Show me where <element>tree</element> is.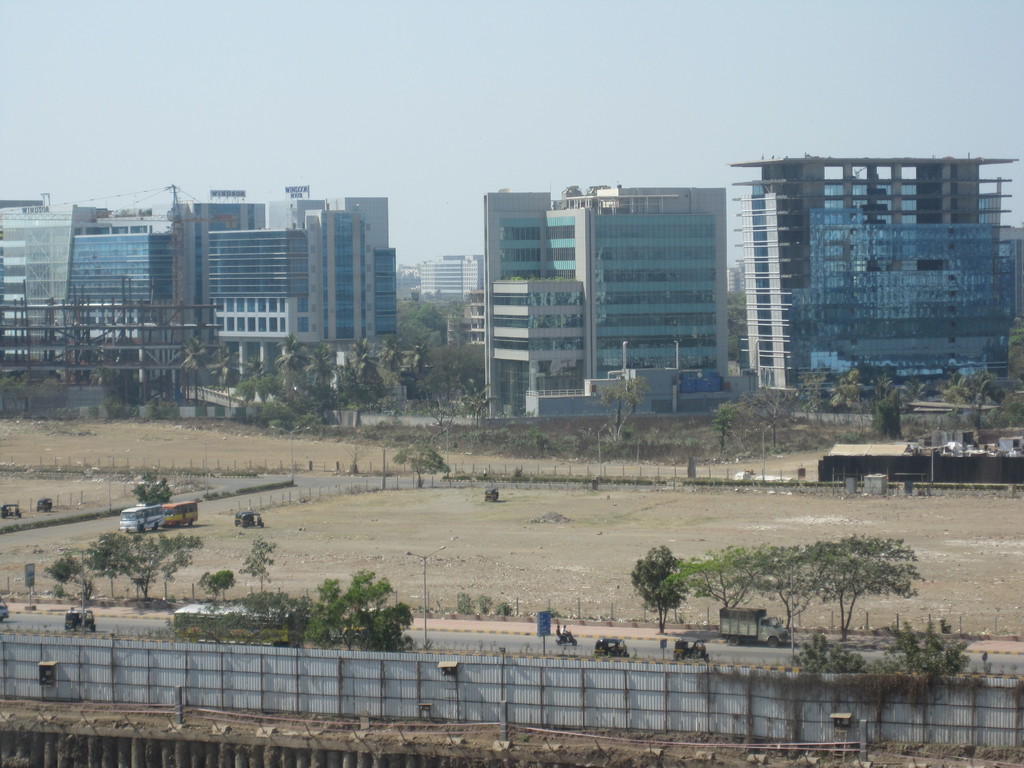
<element>tree</element> is at [left=294, top=557, right=424, bottom=663].
